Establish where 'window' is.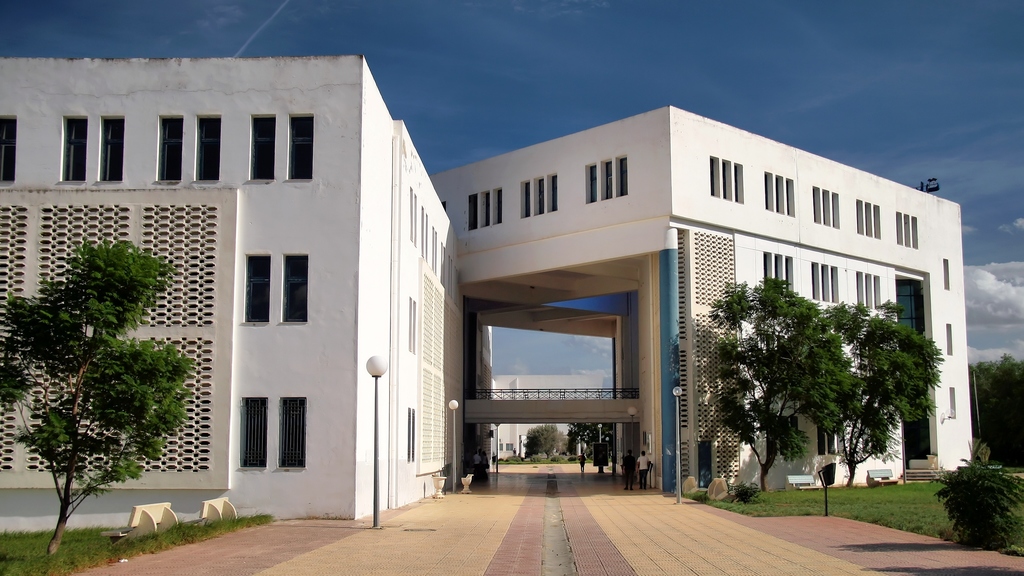
Established at detection(584, 156, 626, 202).
